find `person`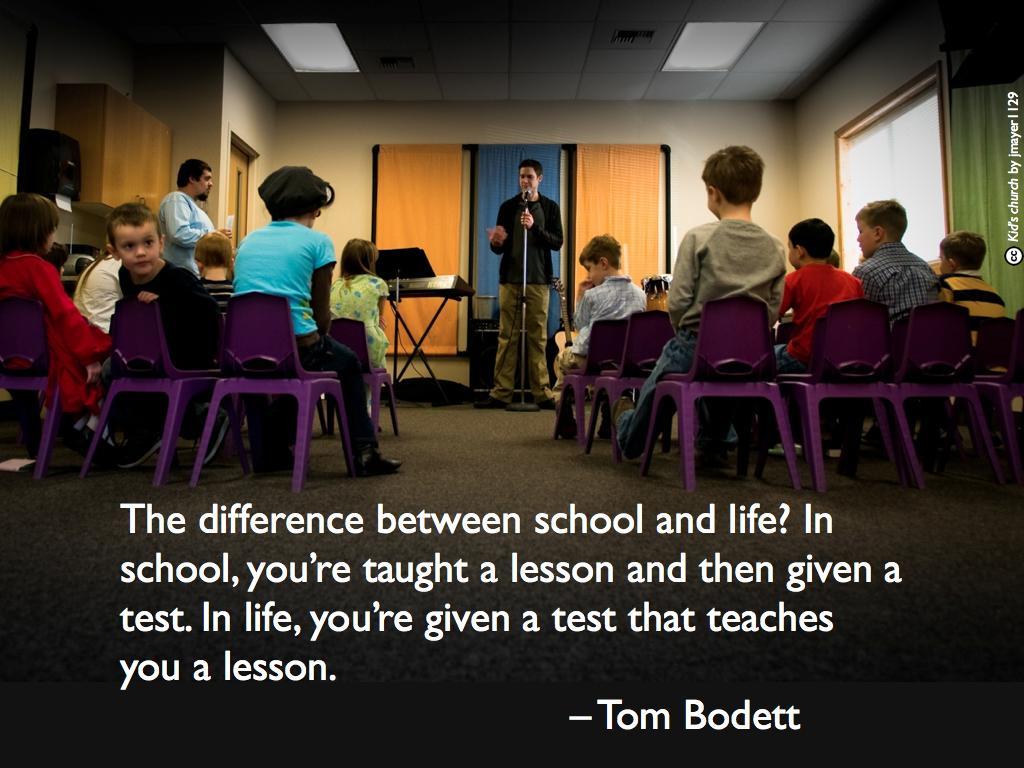
pyautogui.locateOnScreen(940, 236, 1008, 388)
